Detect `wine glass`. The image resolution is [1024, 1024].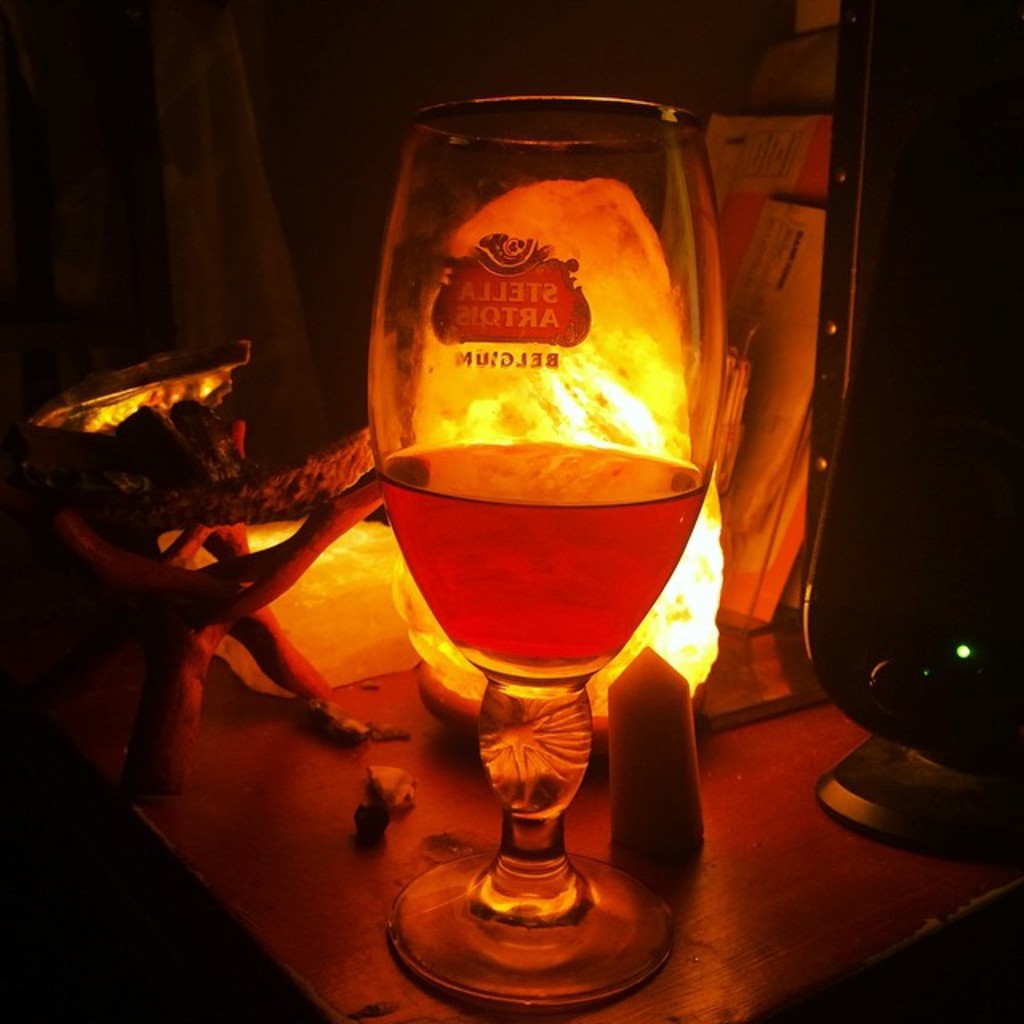
Rect(363, 88, 722, 1000).
